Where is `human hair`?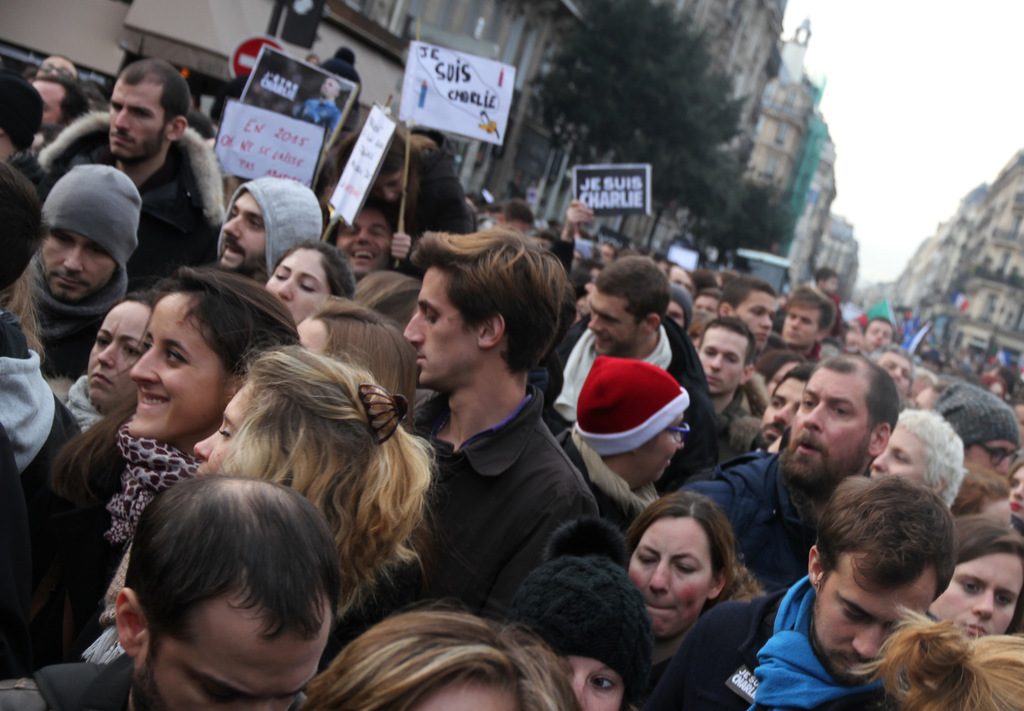
bbox(946, 465, 1012, 512).
